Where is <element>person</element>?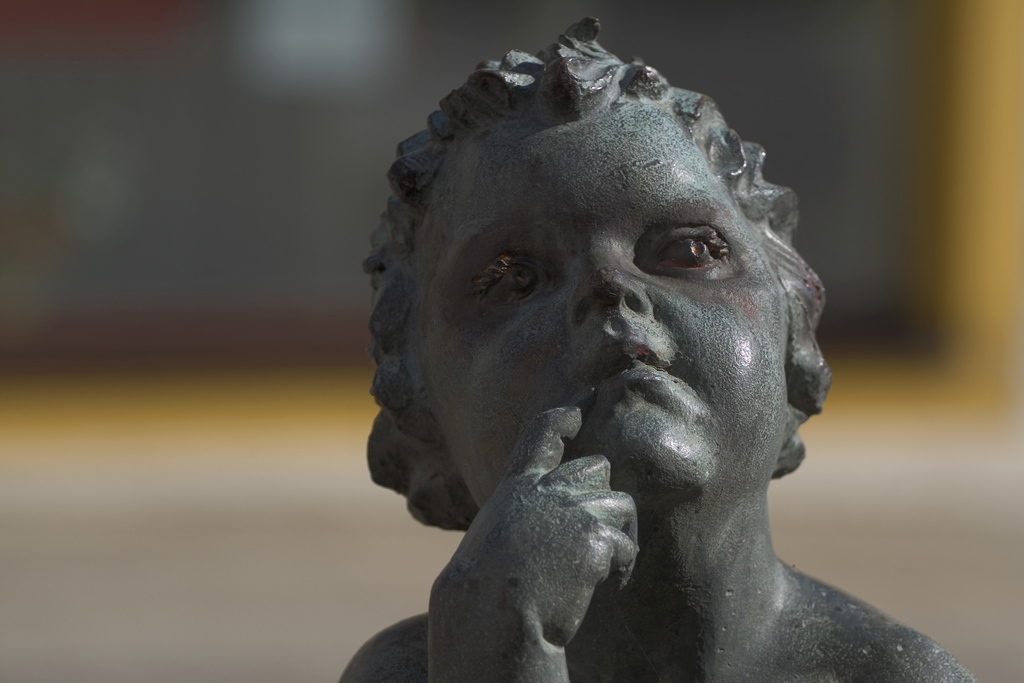
l=335, t=13, r=970, b=682.
